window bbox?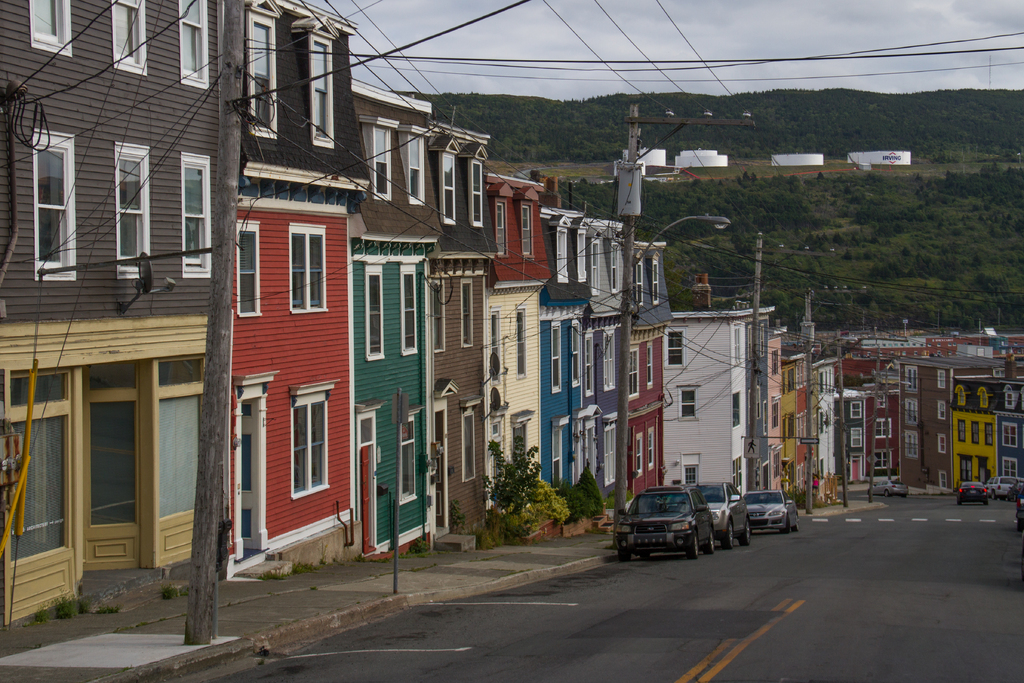
rect(651, 258, 663, 308)
